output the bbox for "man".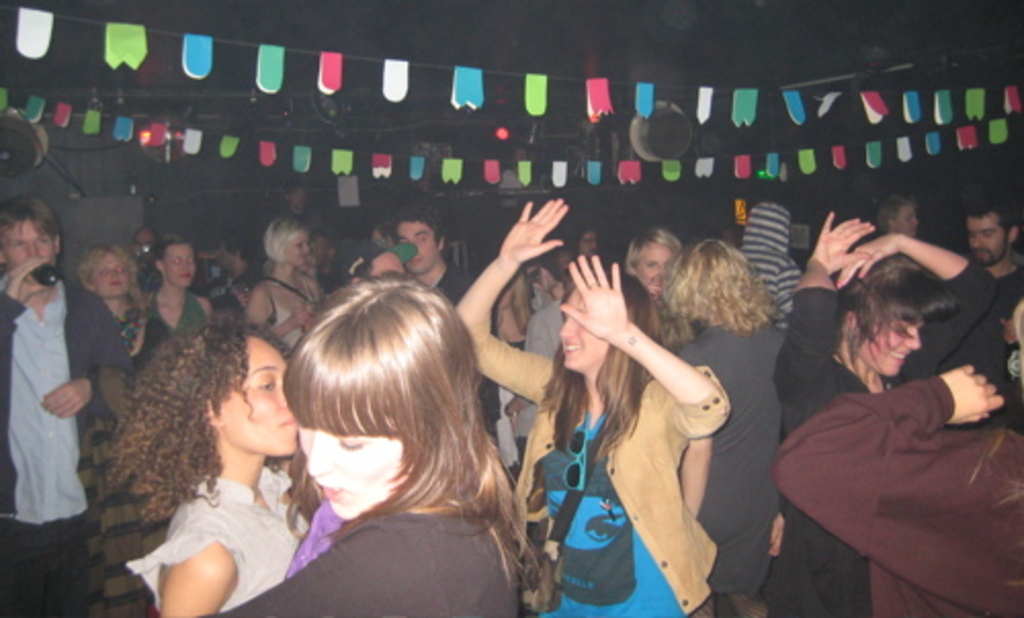
bbox=[205, 225, 262, 311].
